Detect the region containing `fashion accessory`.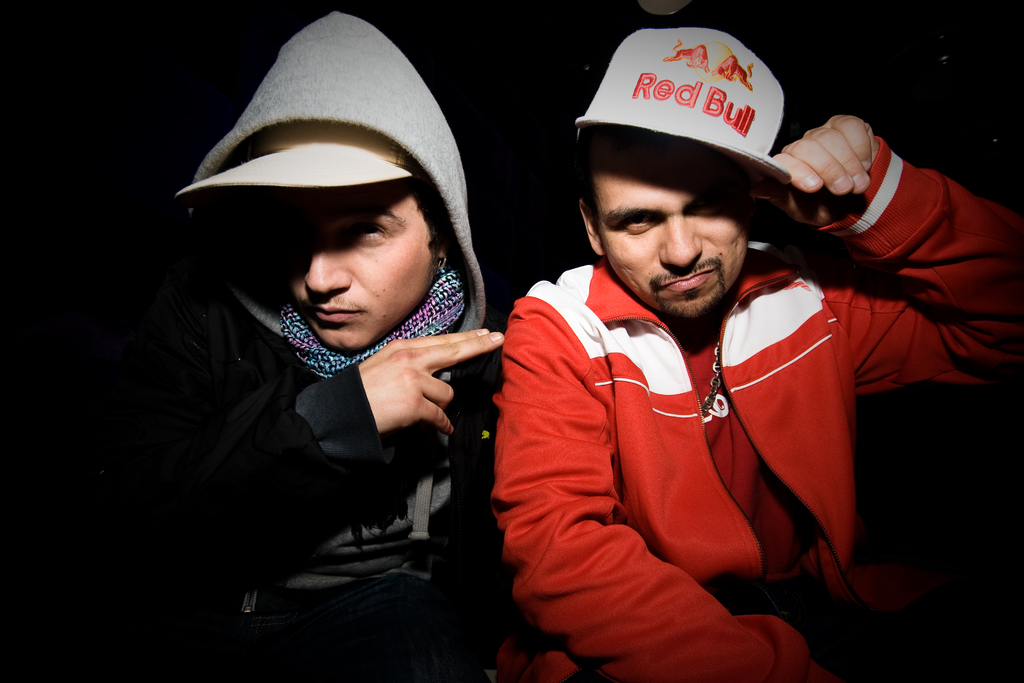
(696,300,727,423).
